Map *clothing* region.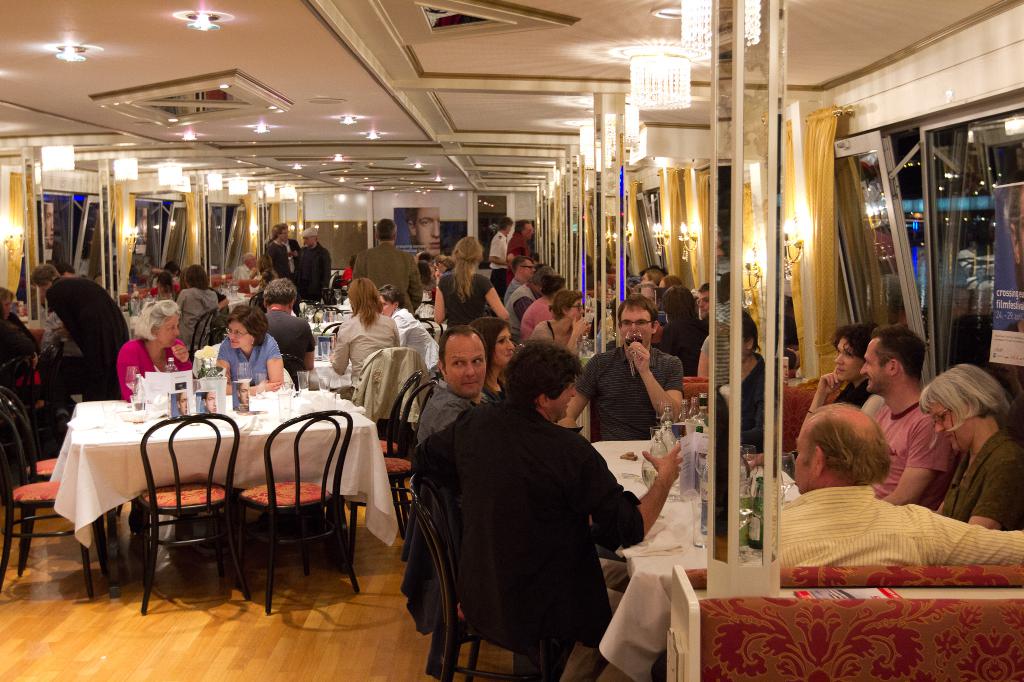
Mapped to bbox=(435, 271, 483, 329).
